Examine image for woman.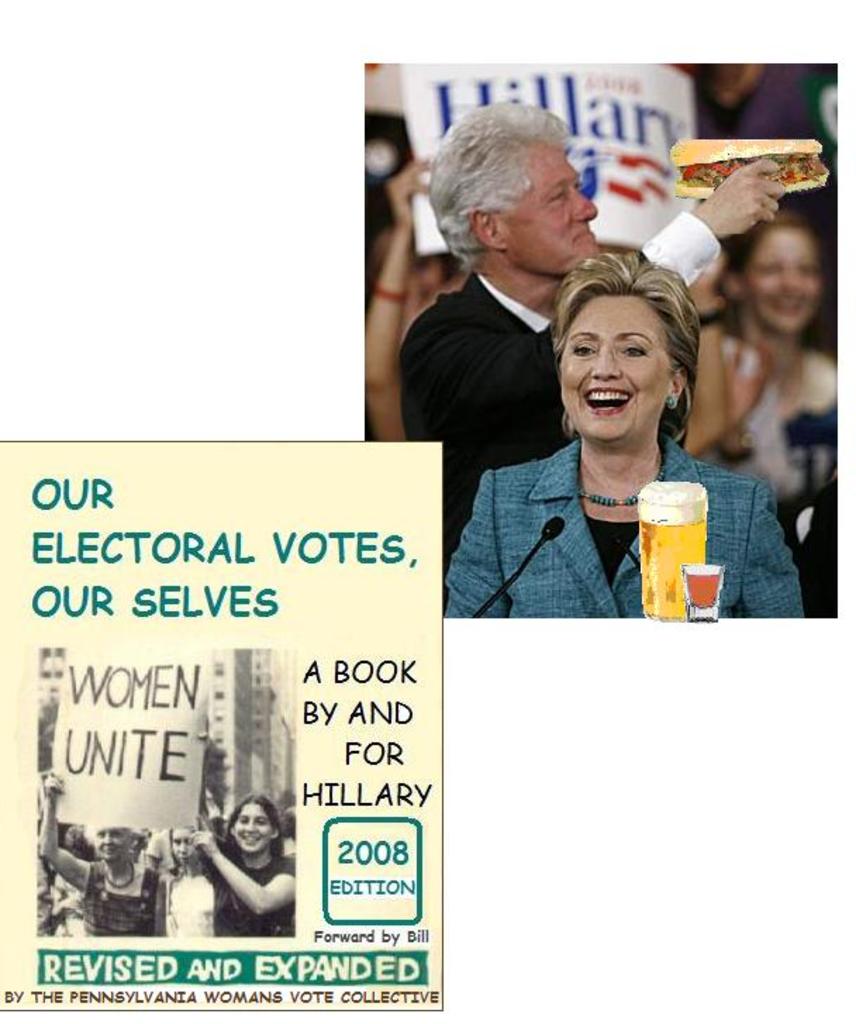
Examination result: crop(714, 206, 835, 534).
